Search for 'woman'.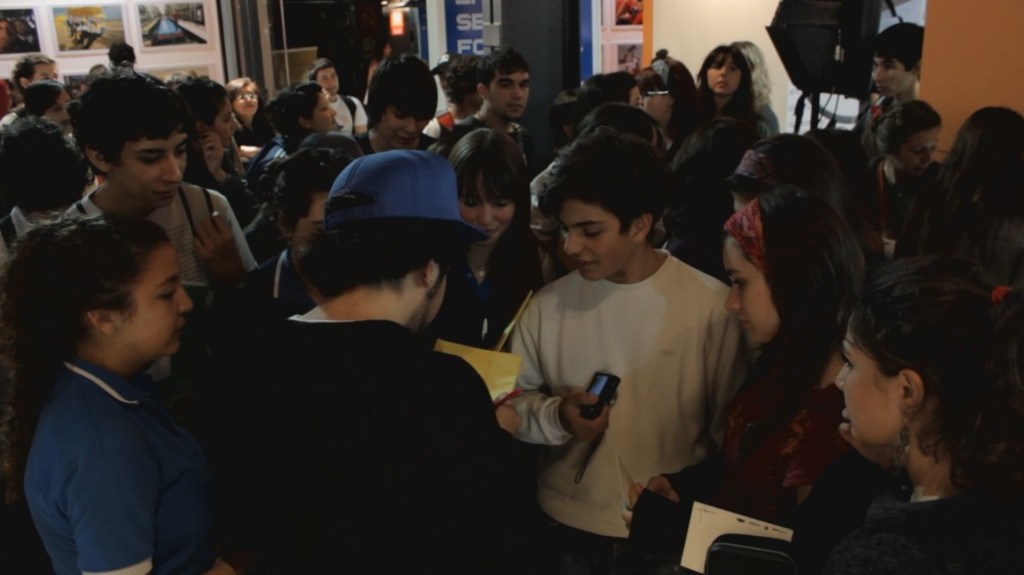
Found at crop(628, 182, 859, 521).
